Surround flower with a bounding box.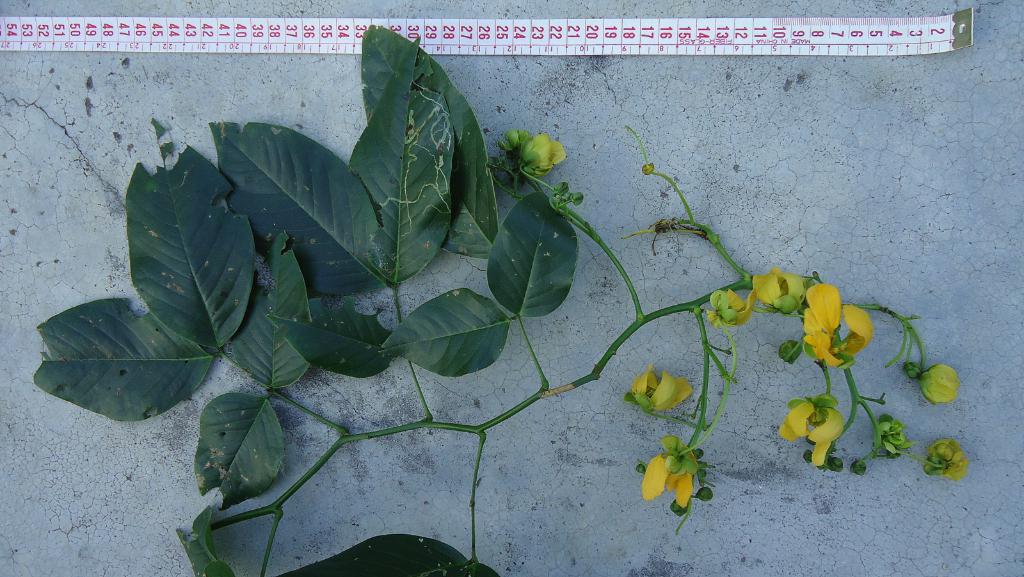
bbox=(767, 394, 840, 467).
